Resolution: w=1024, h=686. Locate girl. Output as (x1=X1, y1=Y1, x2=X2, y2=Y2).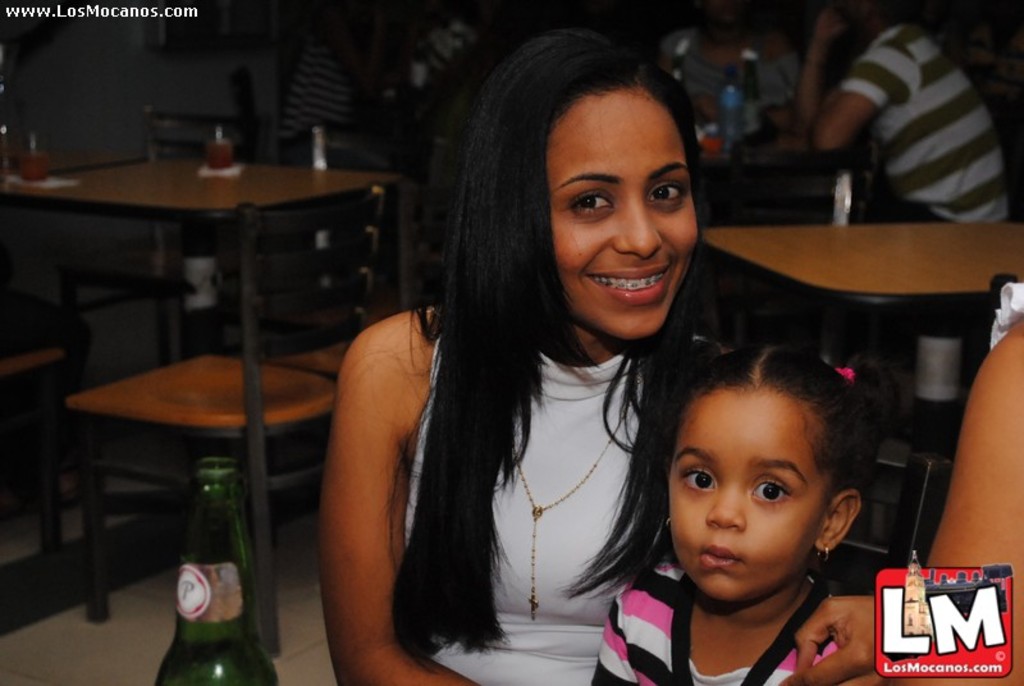
(x1=589, y1=338, x2=901, y2=685).
